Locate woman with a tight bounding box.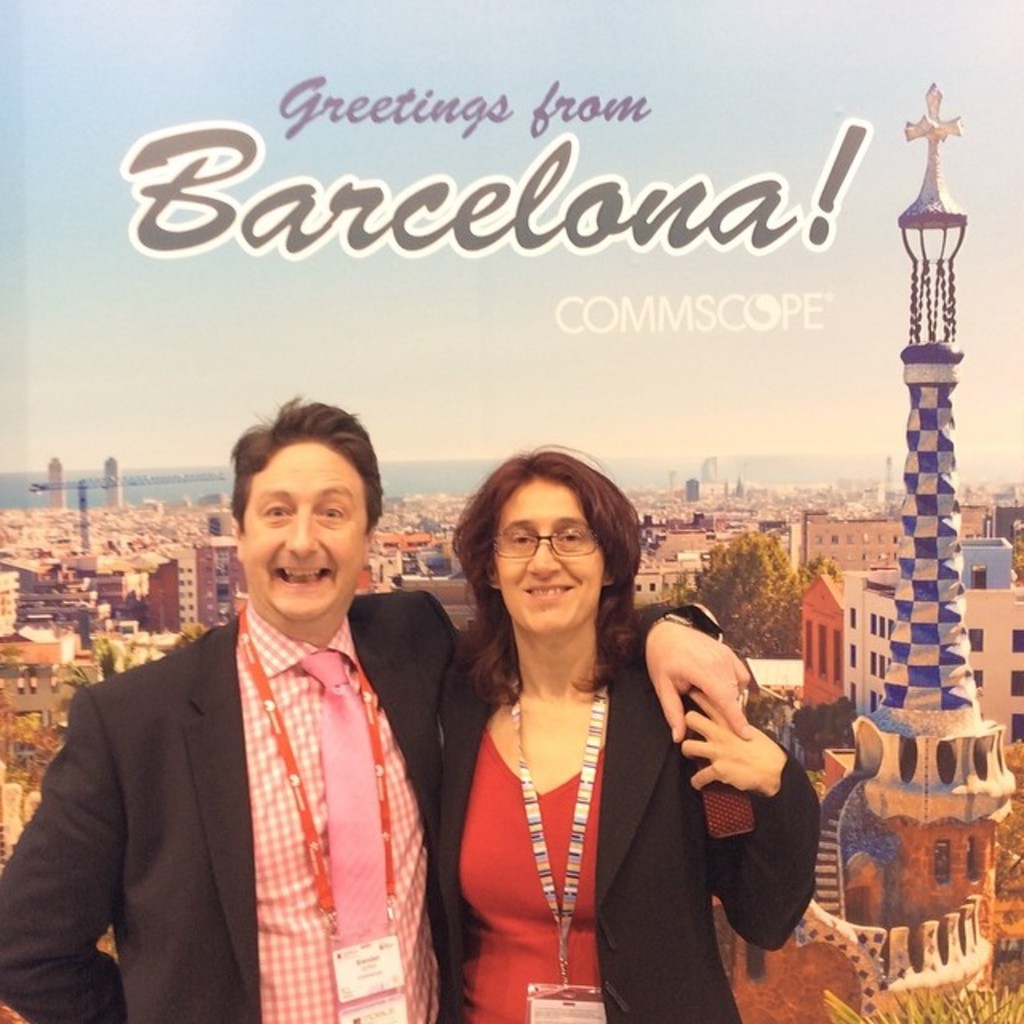
box(416, 438, 744, 1014).
